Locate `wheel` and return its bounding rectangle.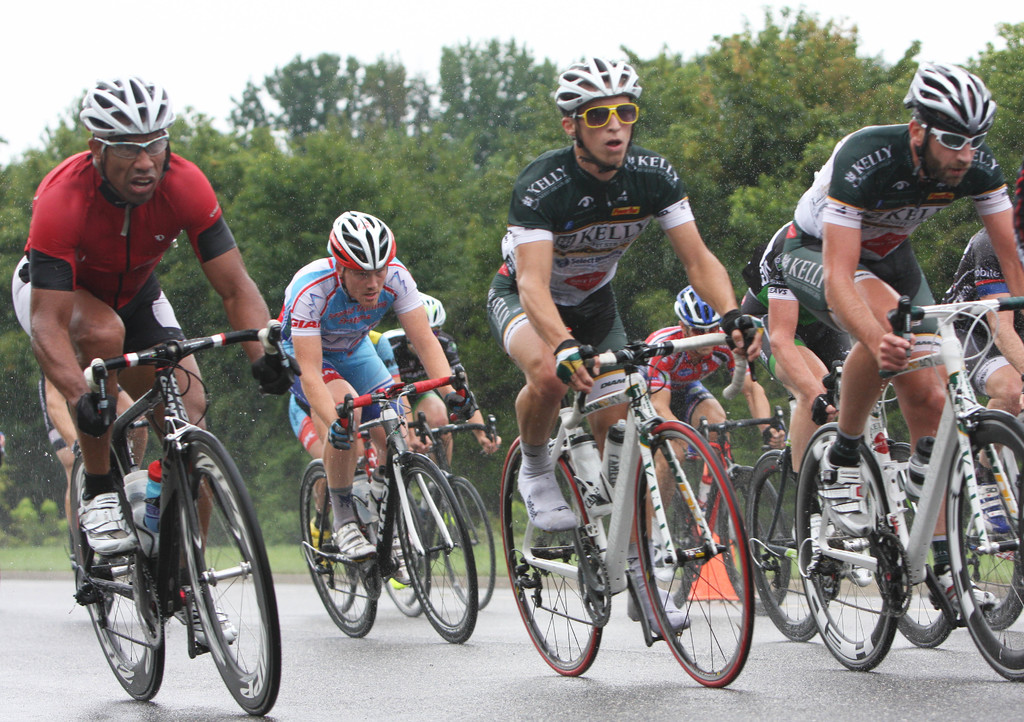
403:588:424:607.
